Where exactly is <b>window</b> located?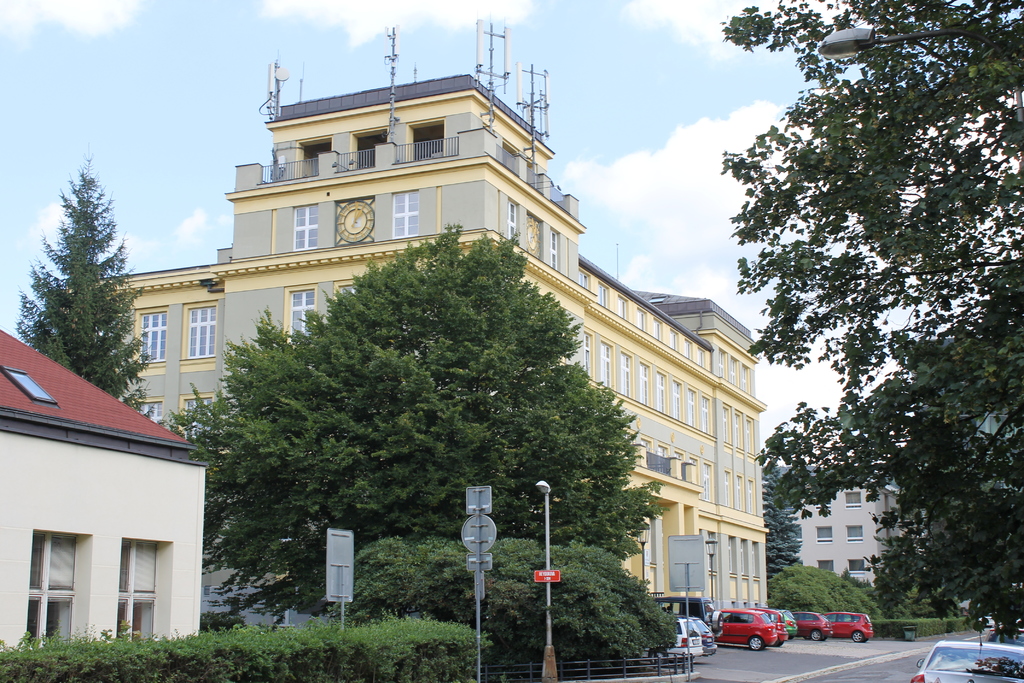
Its bounding box is Rect(691, 347, 698, 359).
